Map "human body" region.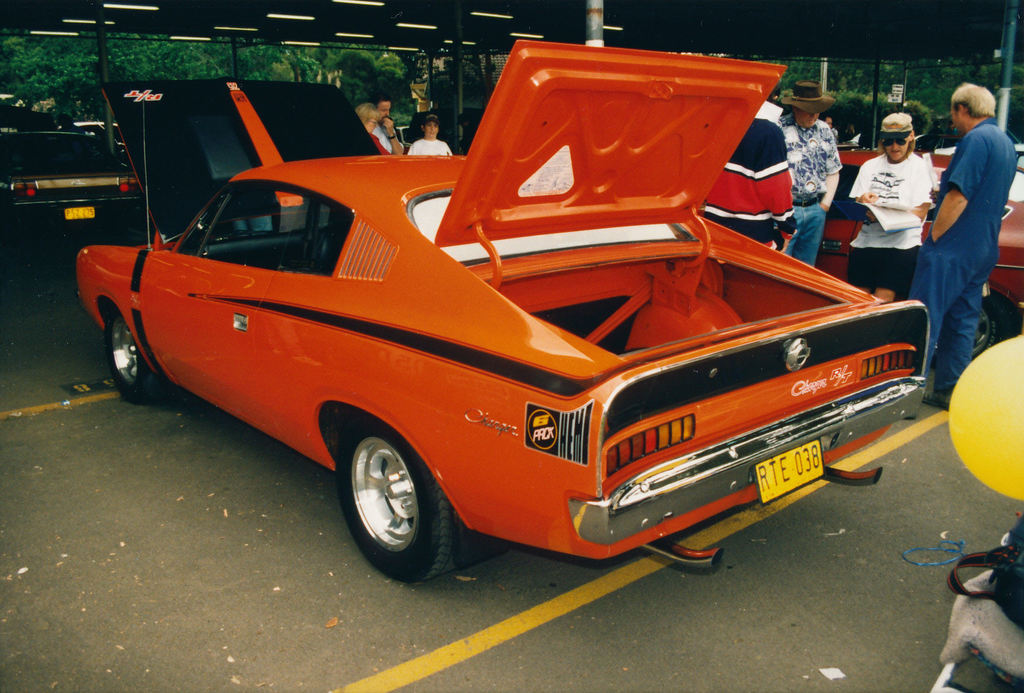
Mapped to 783/119/843/265.
